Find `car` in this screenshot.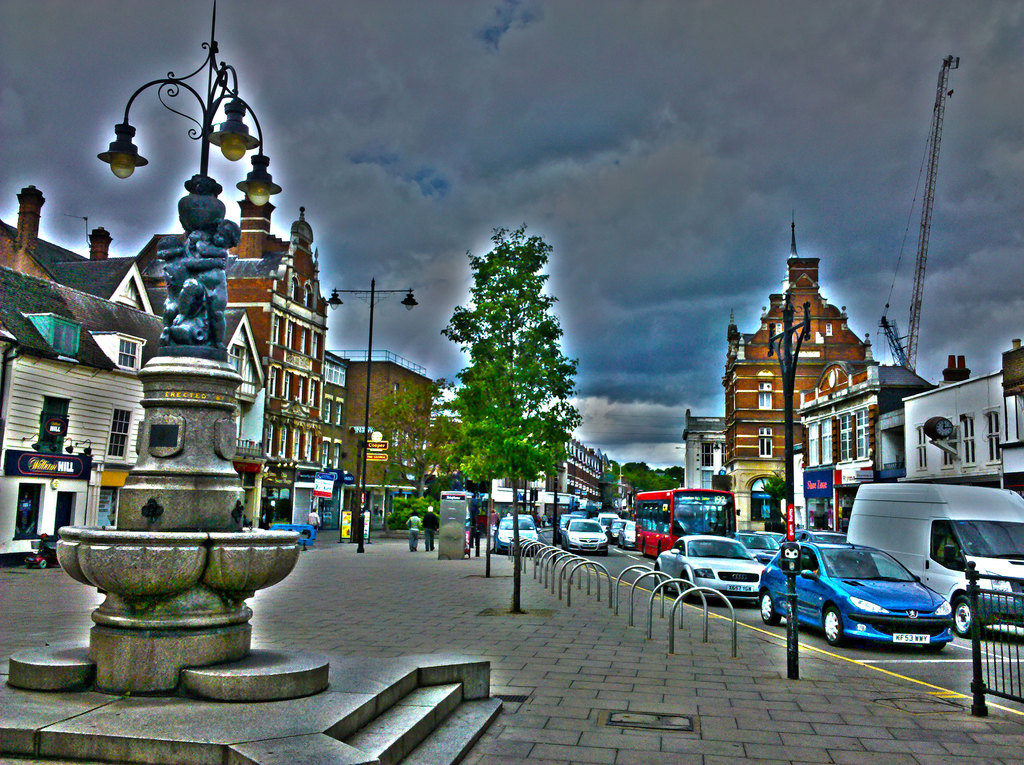
The bounding box for `car` is (left=562, top=514, right=608, bottom=550).
